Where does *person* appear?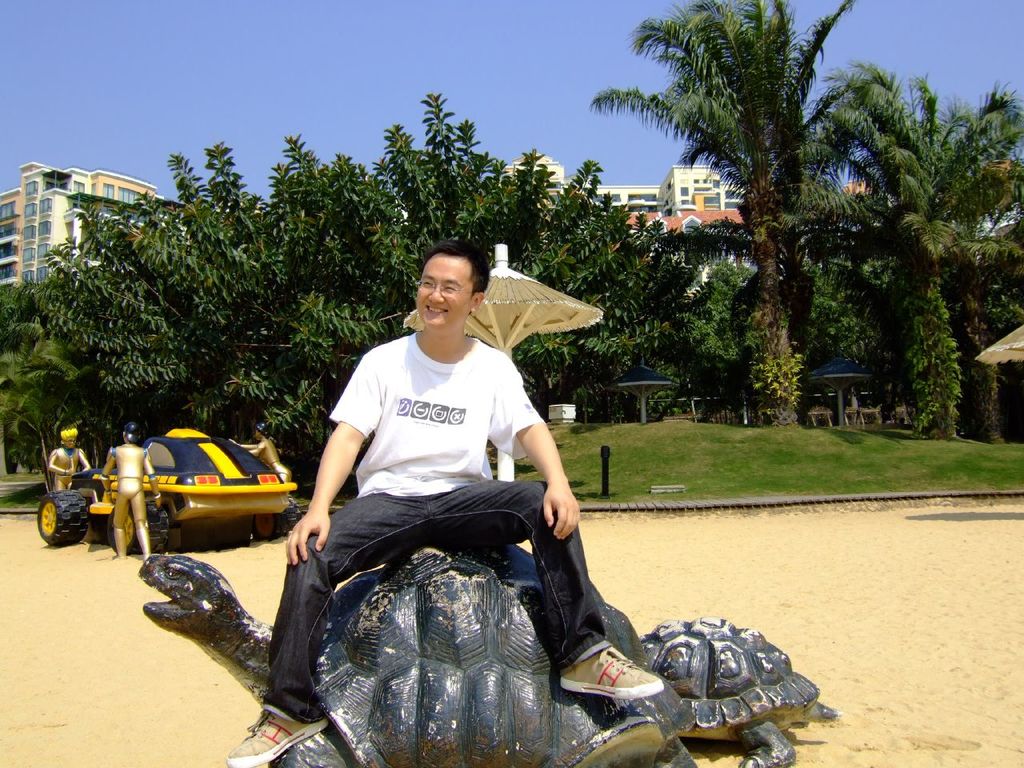
Appears at left=48, top=429, right=94, bottom=490.
